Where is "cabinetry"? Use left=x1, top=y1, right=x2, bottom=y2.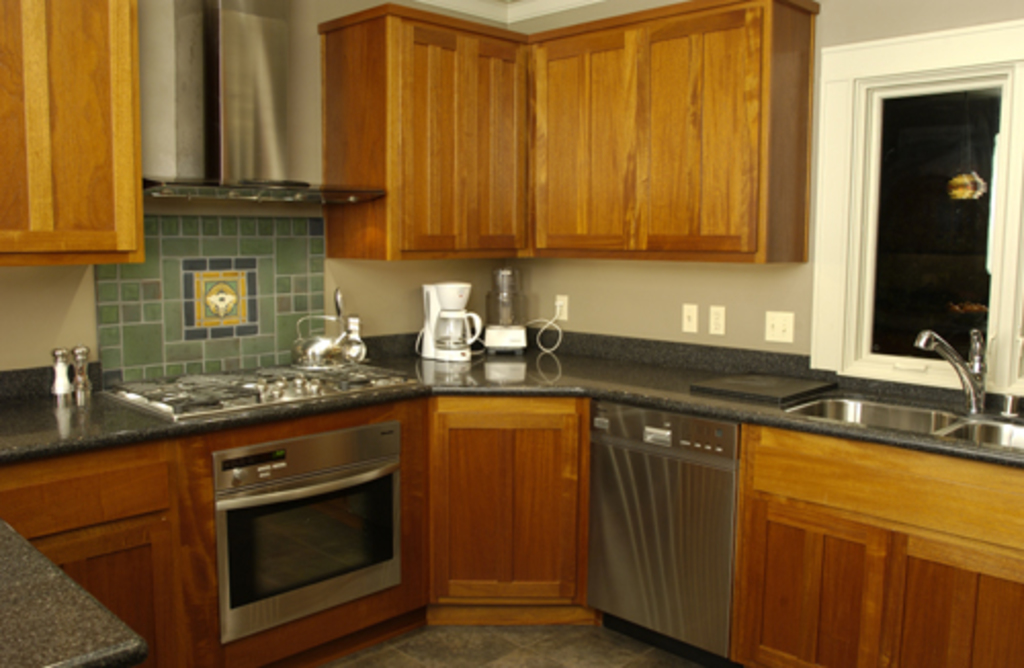
left=420, top=383, right=604, bottom=635.
